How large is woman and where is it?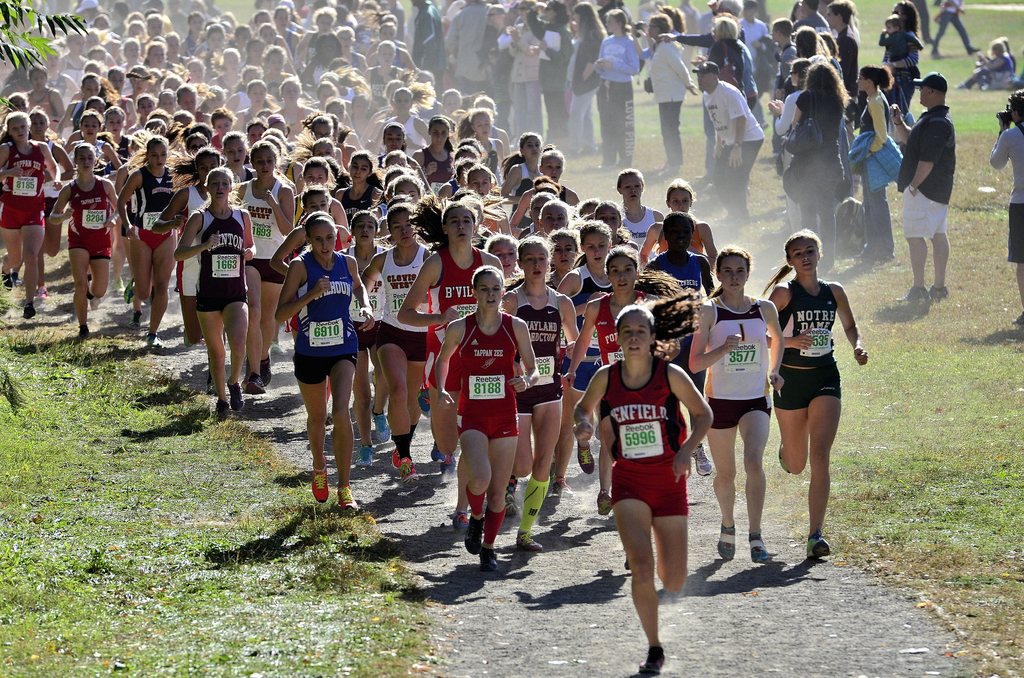
Bounding box: (708,18,755,175).
